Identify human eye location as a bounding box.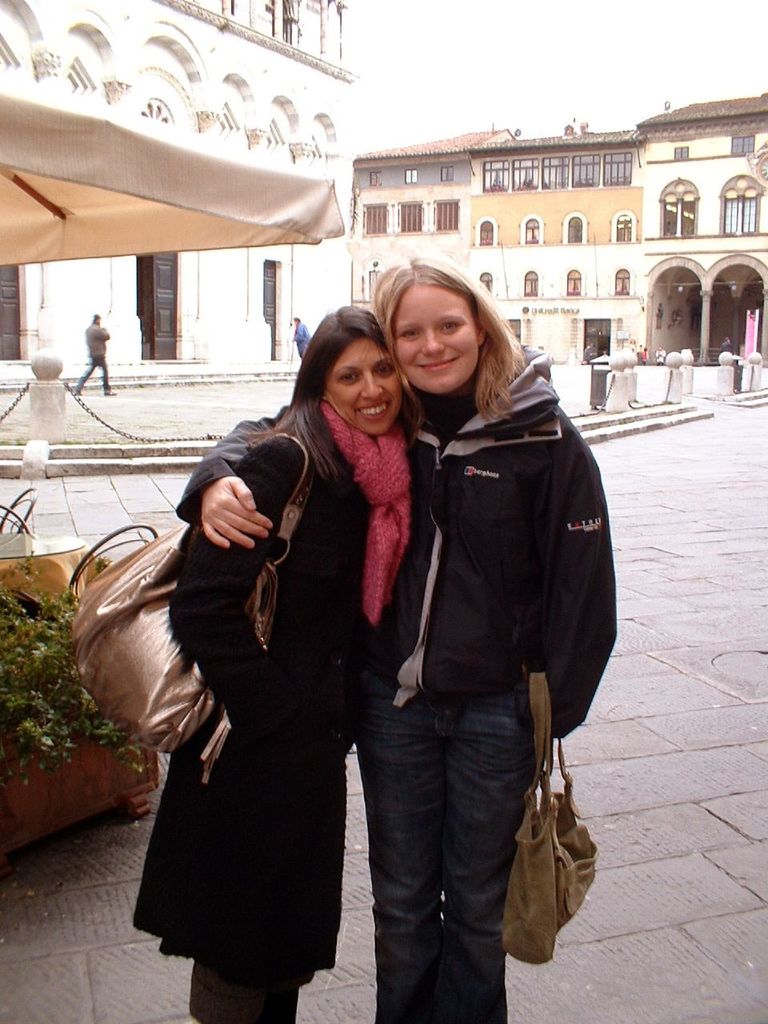
x1=394 y1=328 x2=415 y2=342.
